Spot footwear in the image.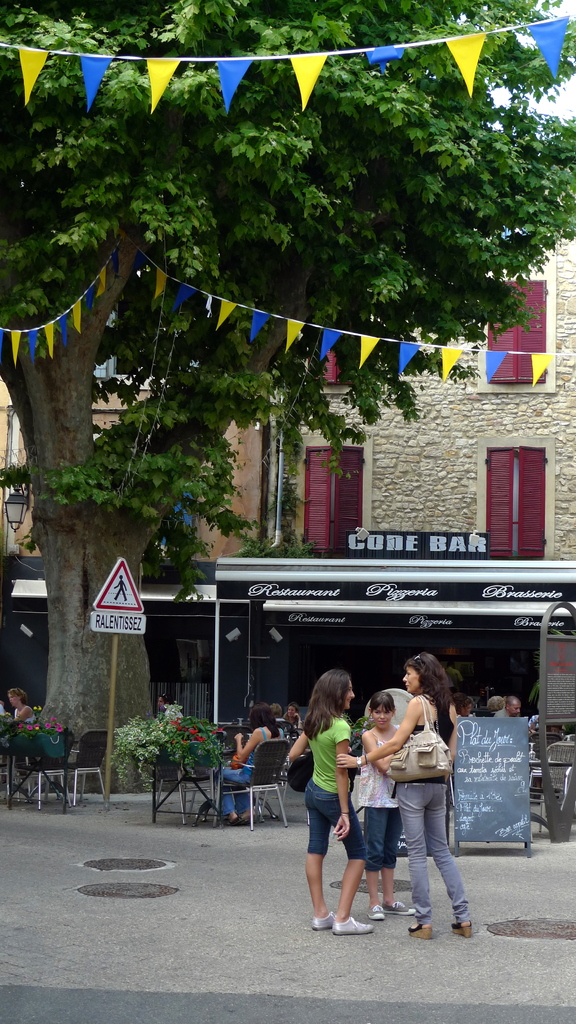
footwear found at bbox=(305, 854, 362, 930).
